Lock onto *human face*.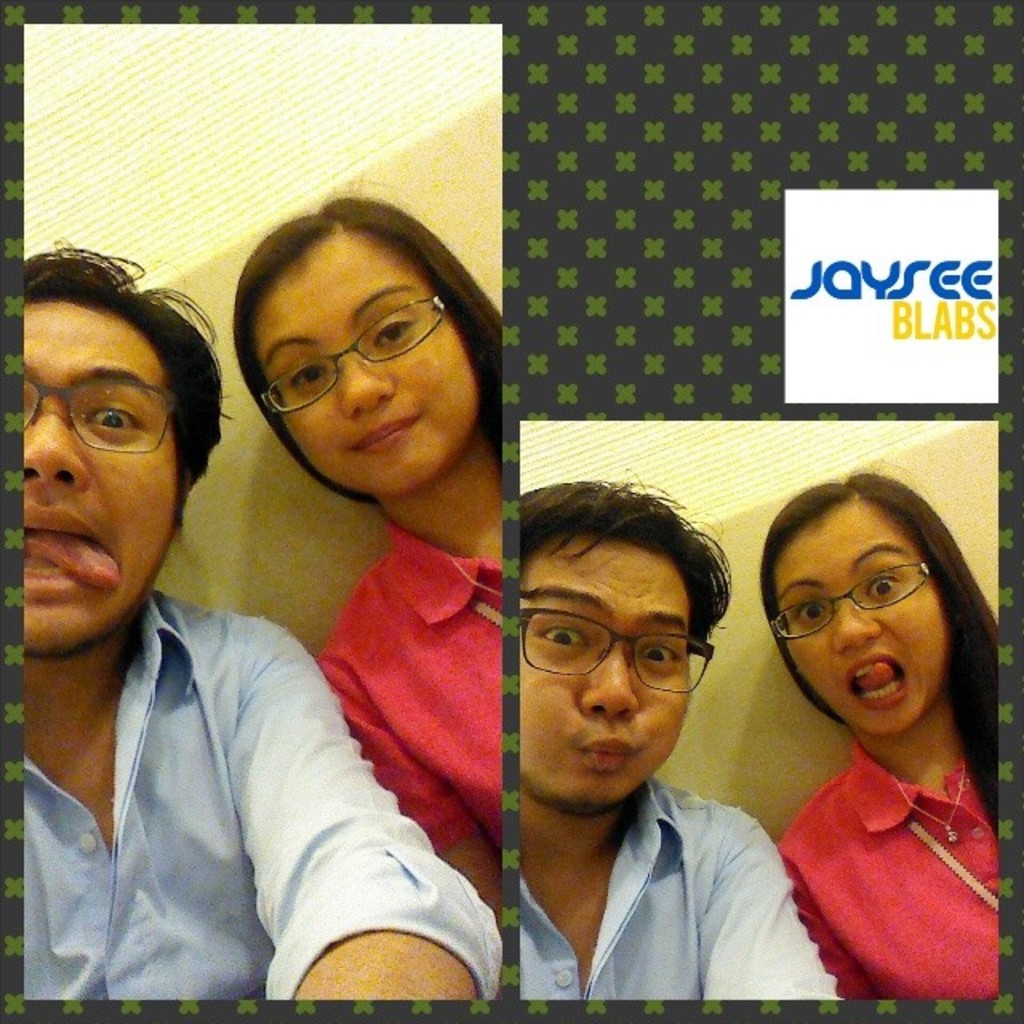
Locked: bbox=[771, 501, 946, 736].
